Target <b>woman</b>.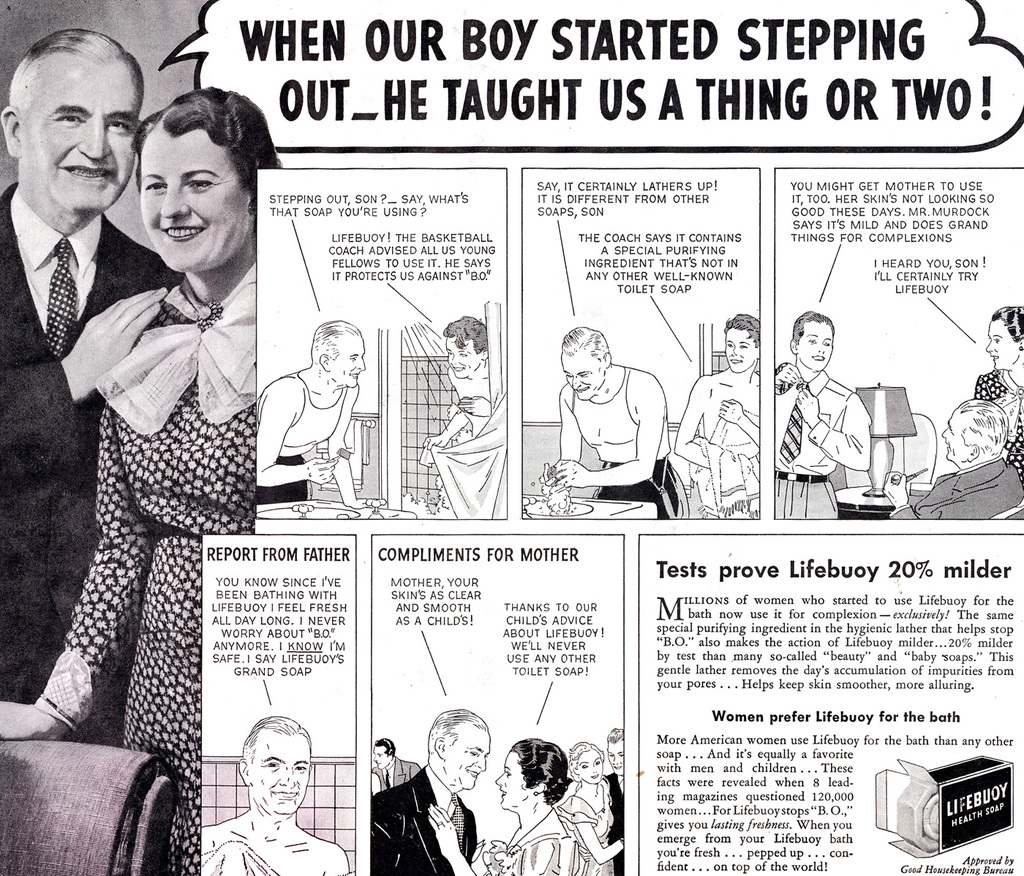
Target region: [x1=965, y1=298, x2=1023, y2=490].
